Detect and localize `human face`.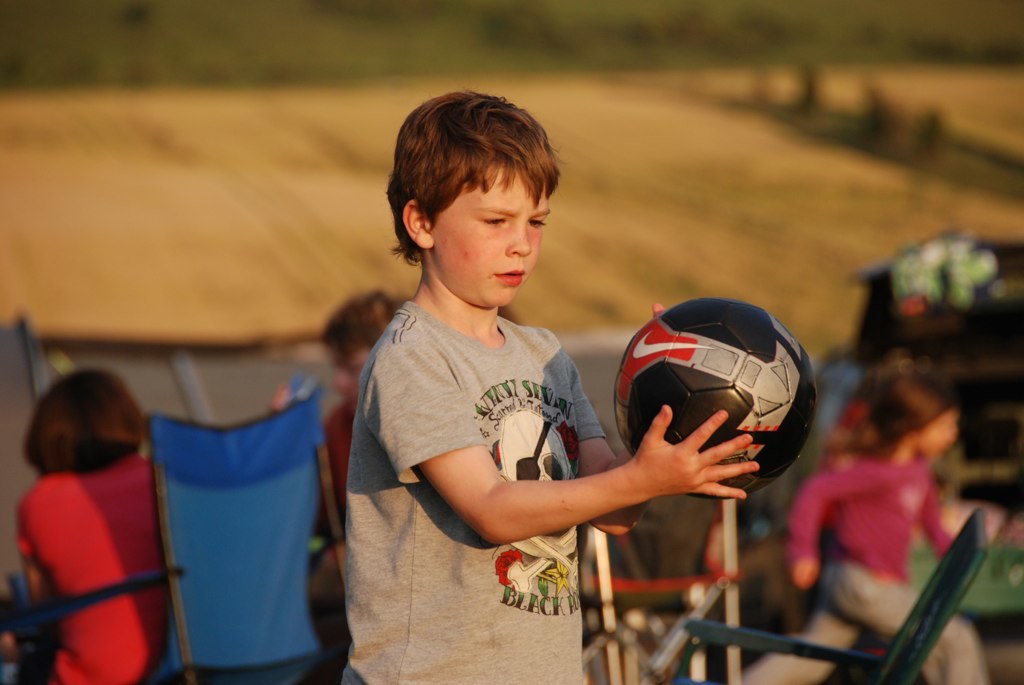
Localized at (922, 408, 963, 460).
